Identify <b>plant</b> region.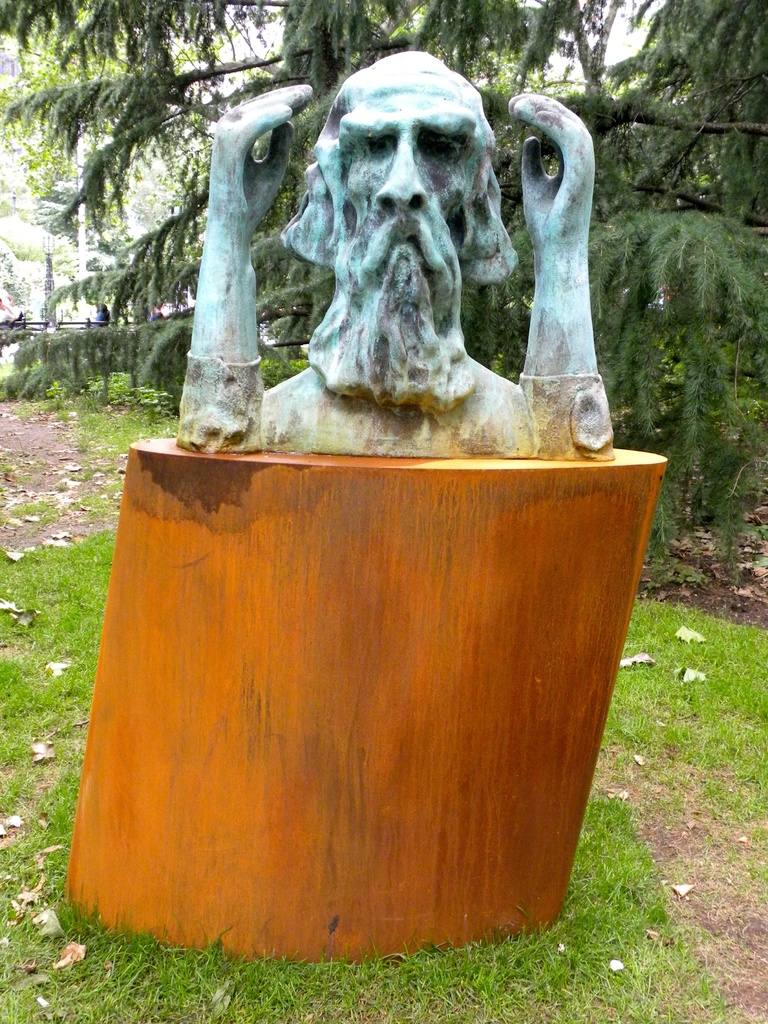
Region: 253/346/314/394.
